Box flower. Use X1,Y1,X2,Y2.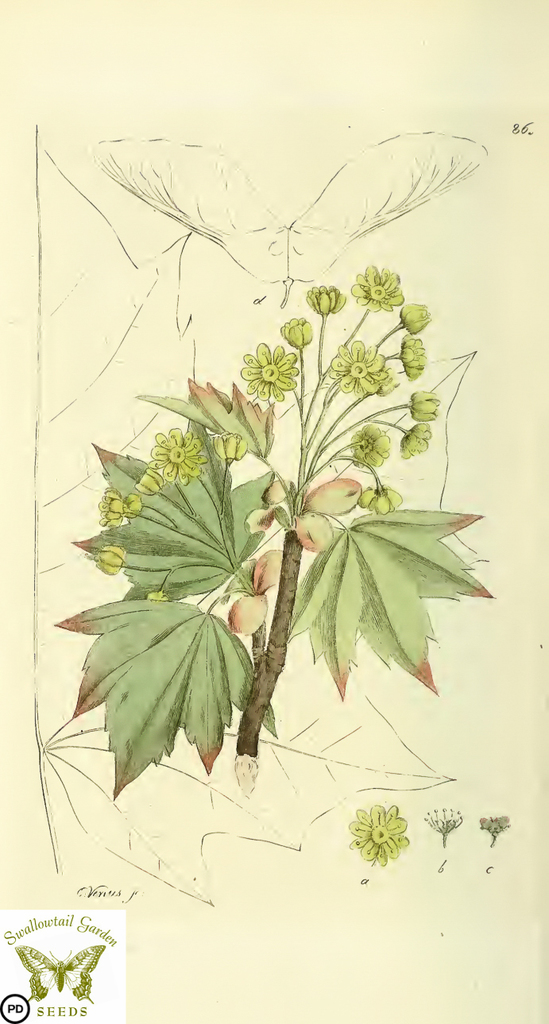
278,315,315,346.
